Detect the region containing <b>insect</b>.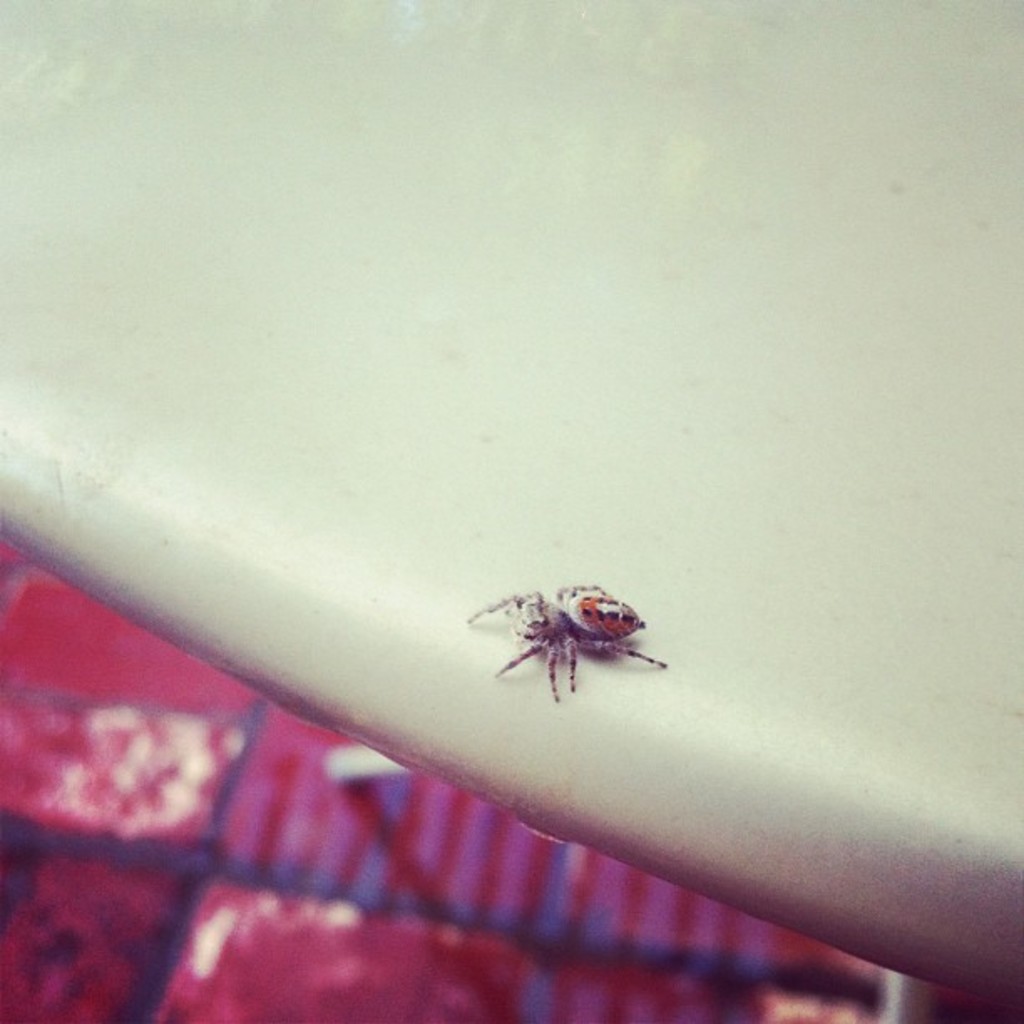
472, 582, 666, 704.
